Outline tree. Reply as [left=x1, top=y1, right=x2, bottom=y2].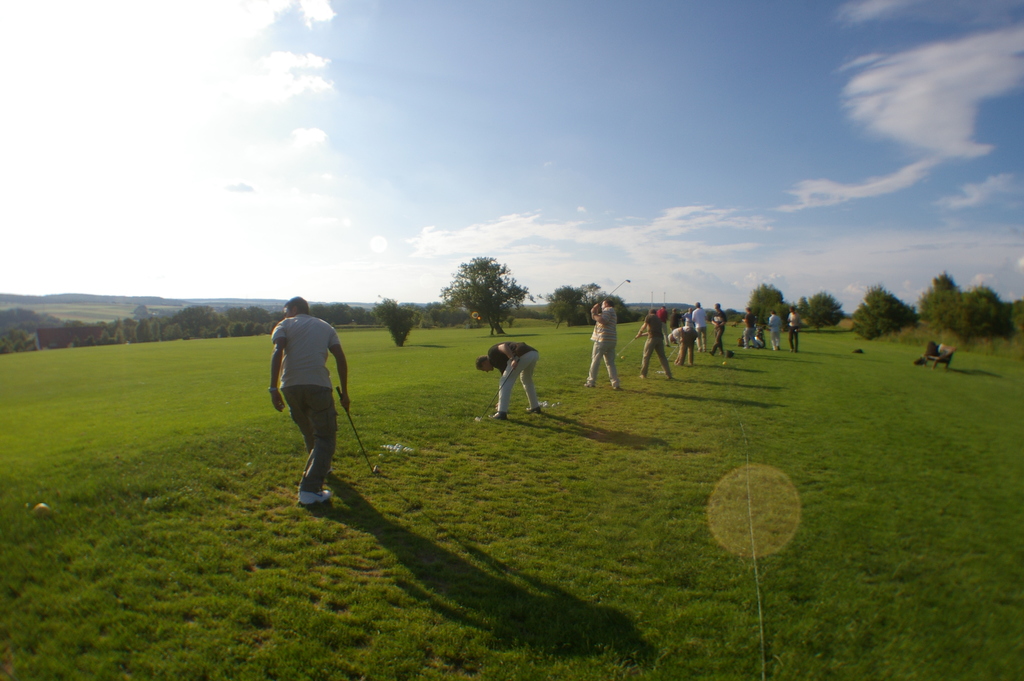
[left=429, top=247, right=524, bottom=349].
